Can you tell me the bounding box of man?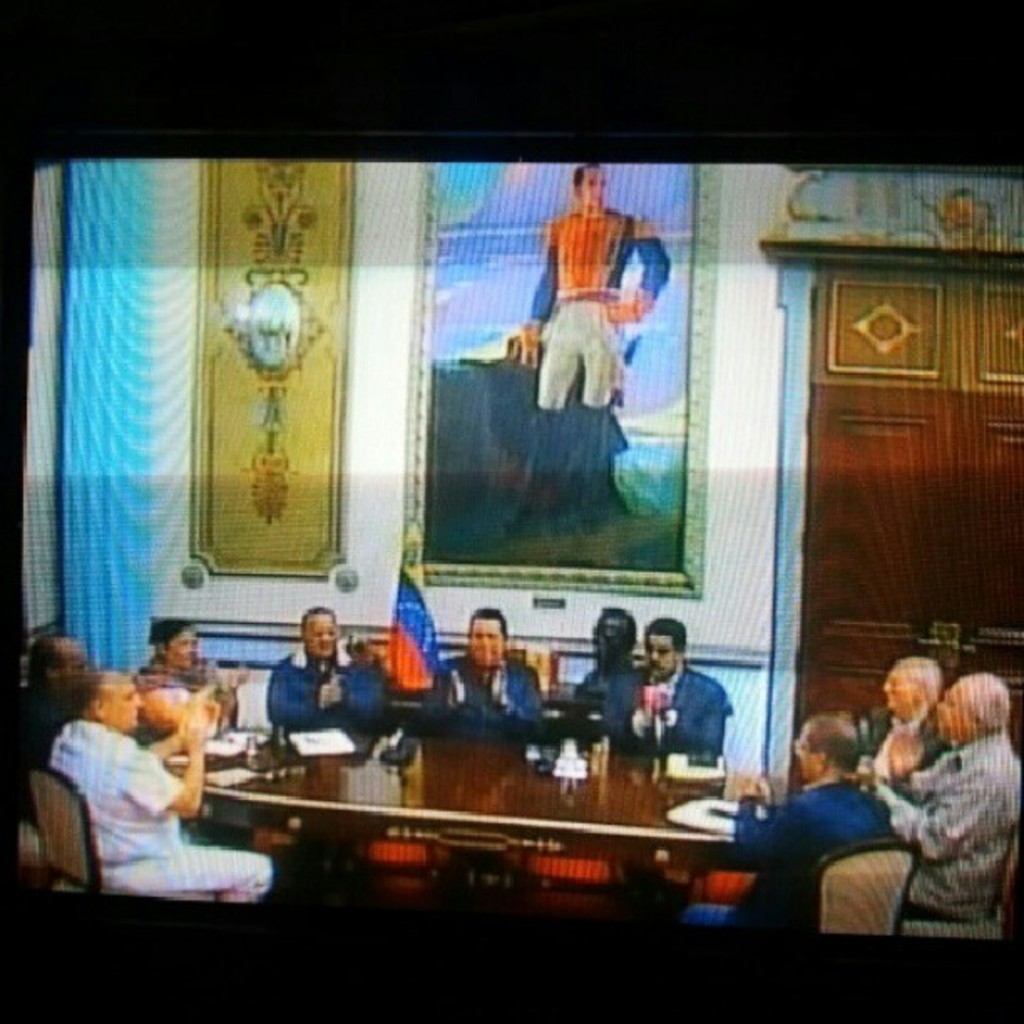
566:604:641:726.
